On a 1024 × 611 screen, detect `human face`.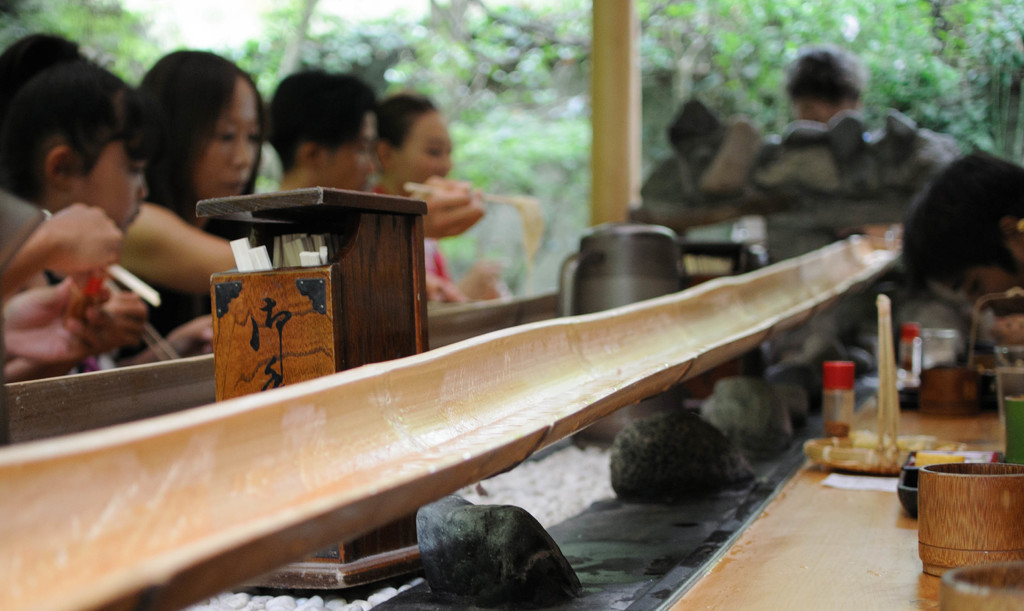
Rect(194, 78, 260, 199).
